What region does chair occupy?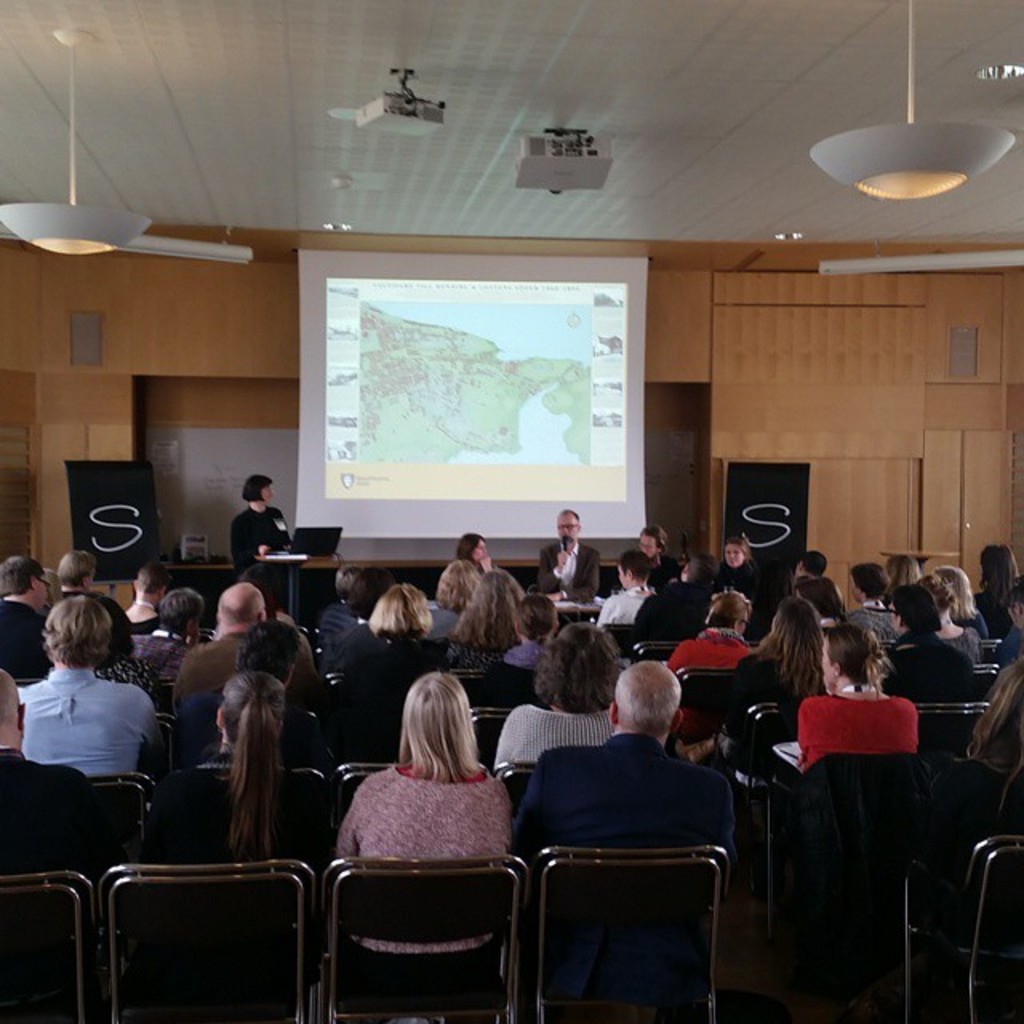
710 699 808 845.
